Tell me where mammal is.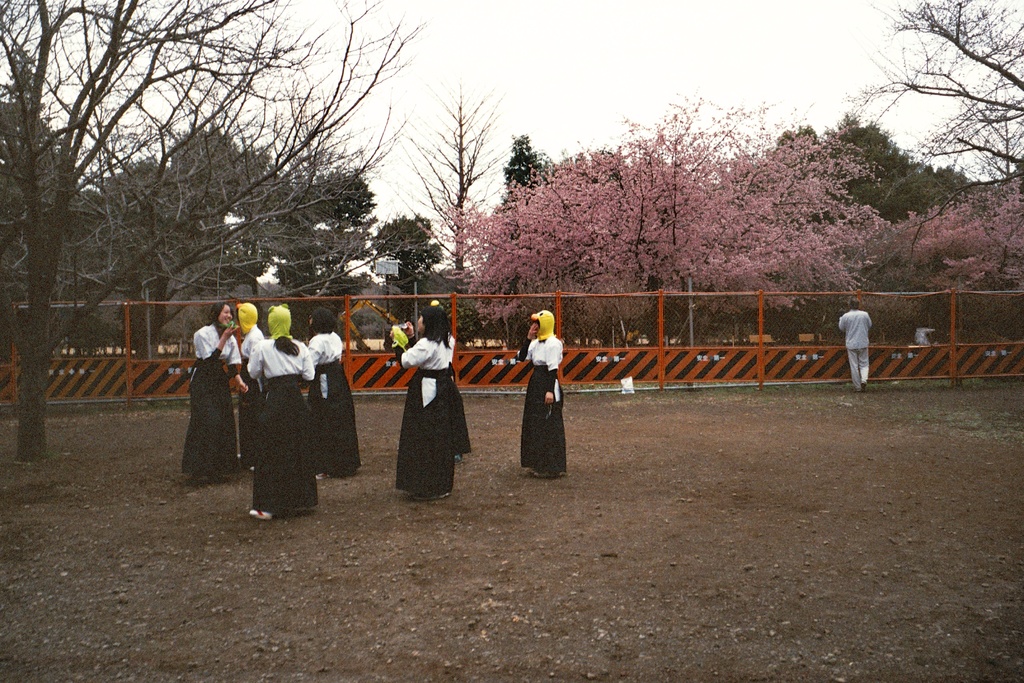
mammal is at region(393, 300, 456, 497).
